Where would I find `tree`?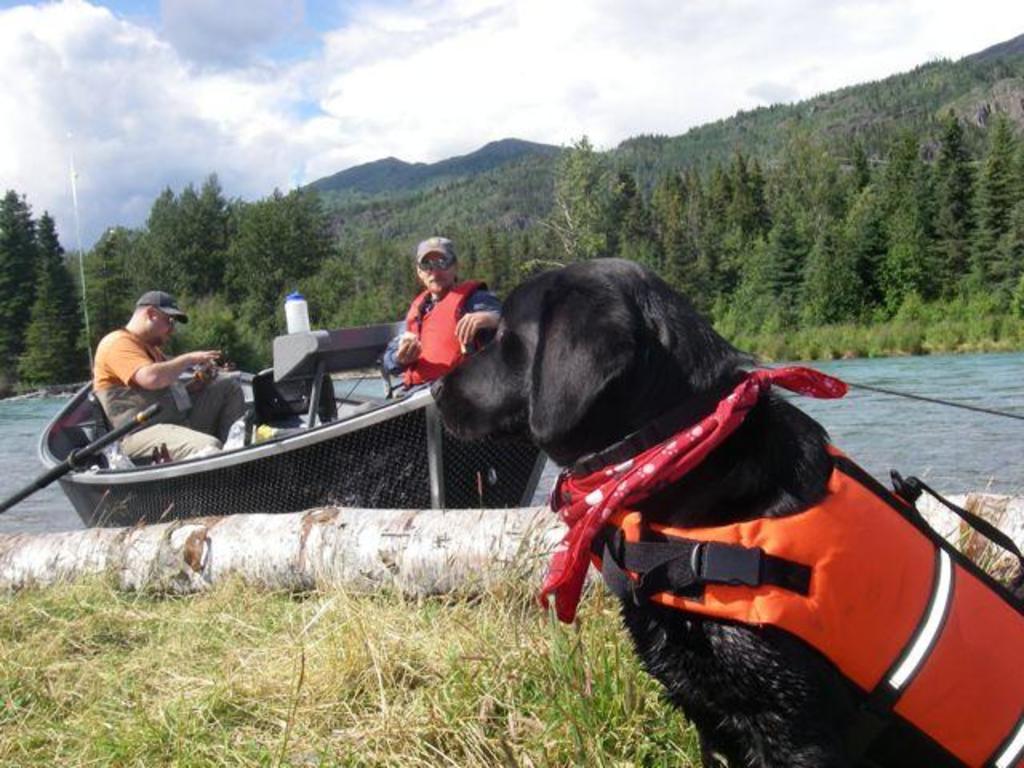
At detection(0, 192, 53, 395).
